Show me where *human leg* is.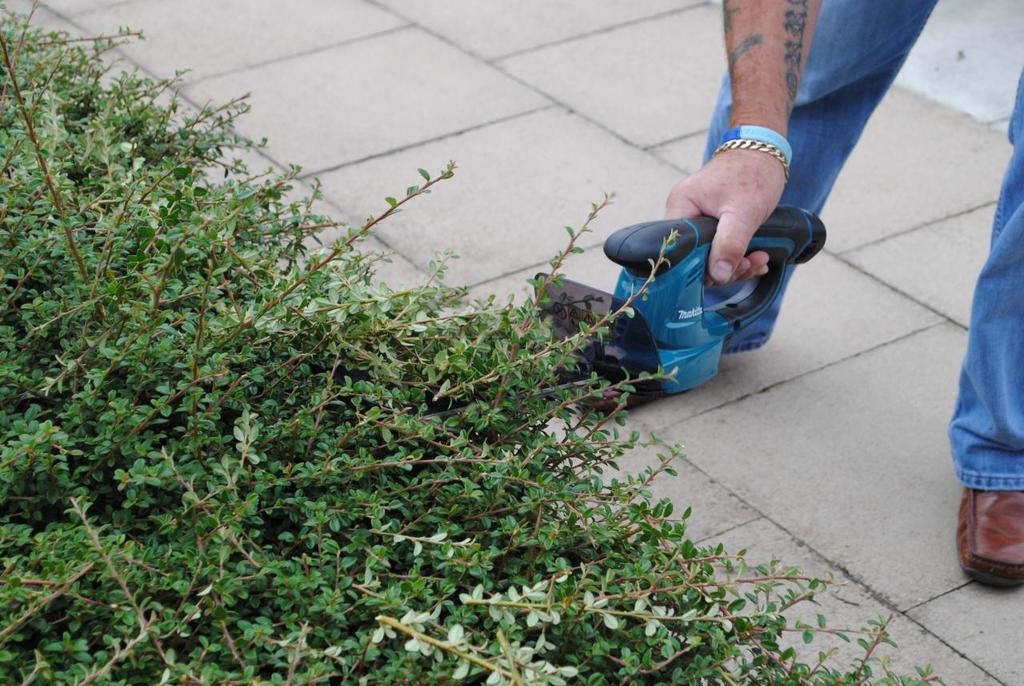
*human leg* is at bbox=(538, 0, 935, 403).
